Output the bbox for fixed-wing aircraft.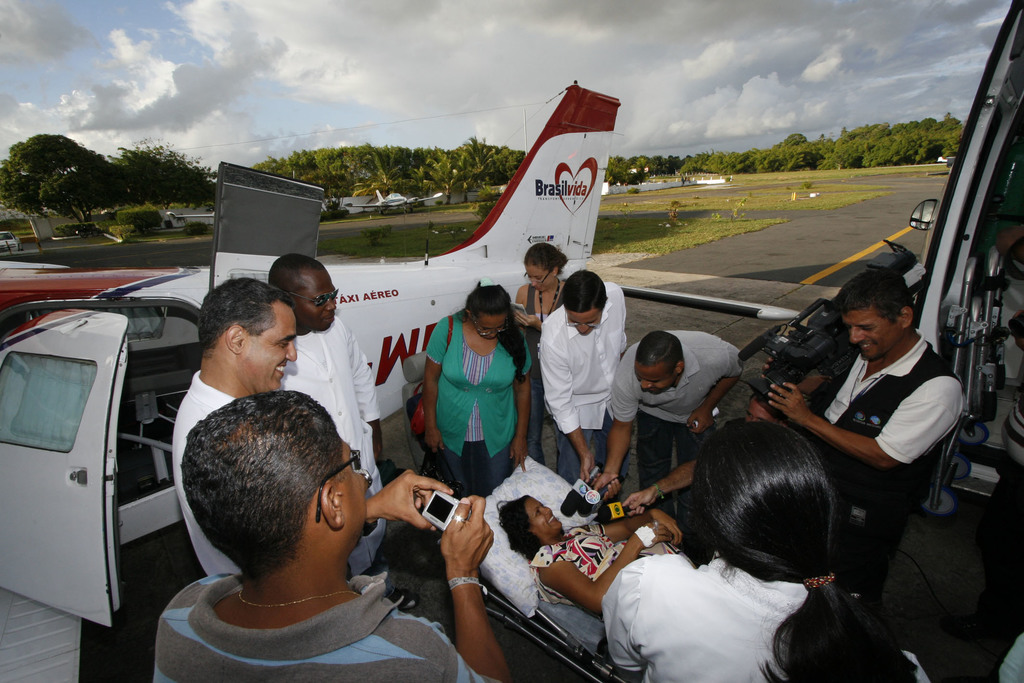
detection(0, 82, 813, 682).
